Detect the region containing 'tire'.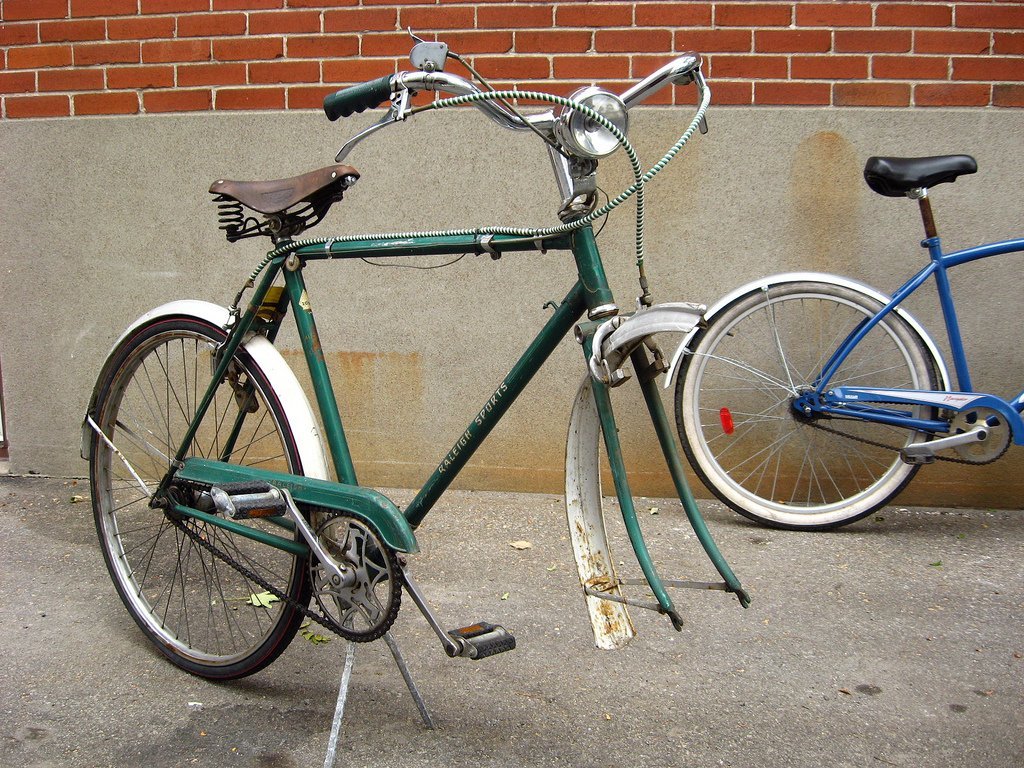
Rect(90, 305, 352, 688).
